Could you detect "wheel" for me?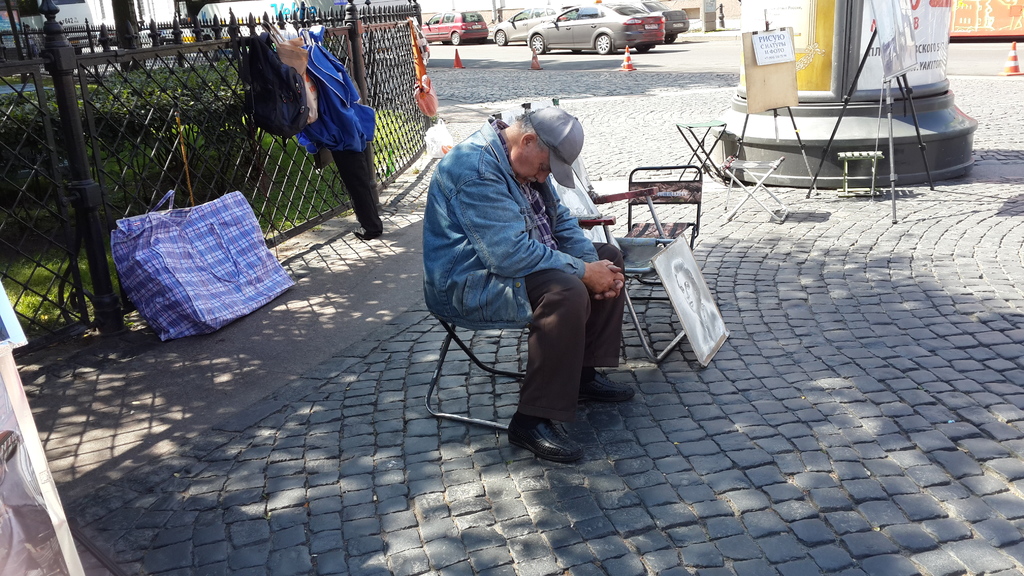
Detection result: (495,31,508,45).
